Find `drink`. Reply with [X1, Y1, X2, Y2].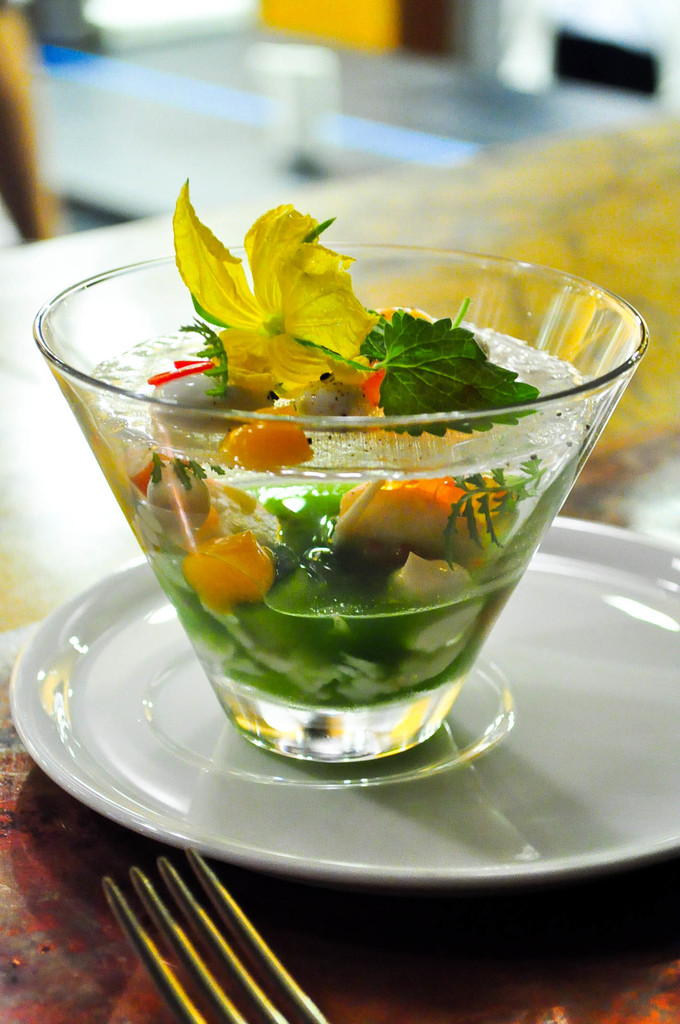
[60, 300, 618, 771].
